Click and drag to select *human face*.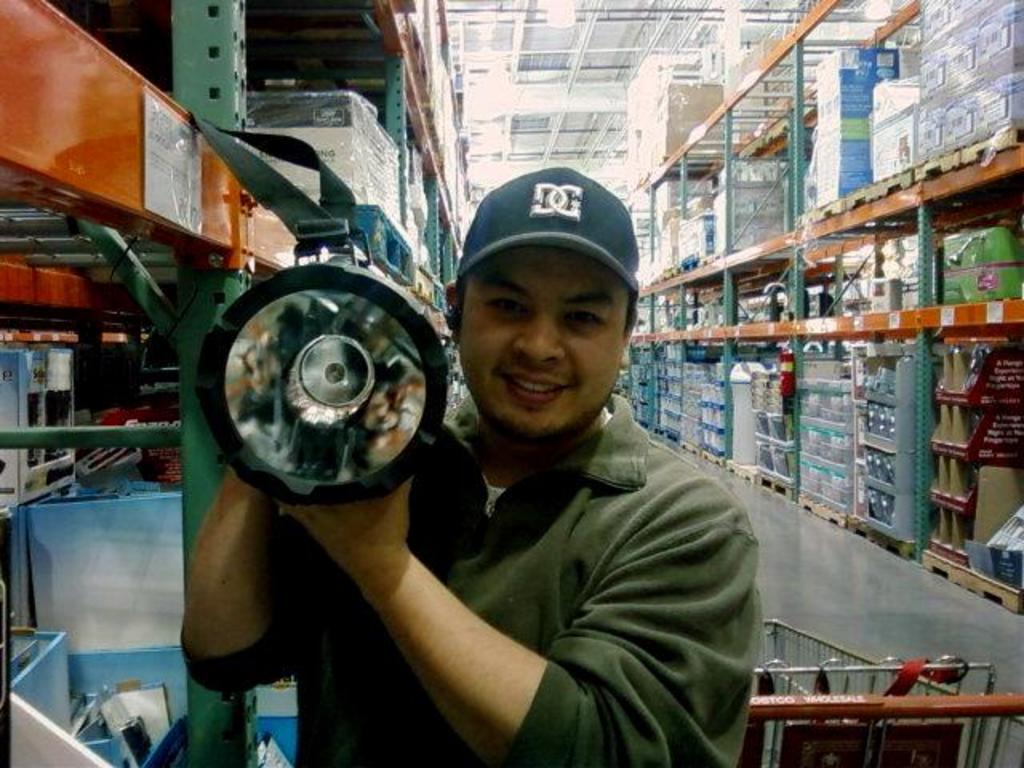
Selection: detection(461, 246, 626, 437).
